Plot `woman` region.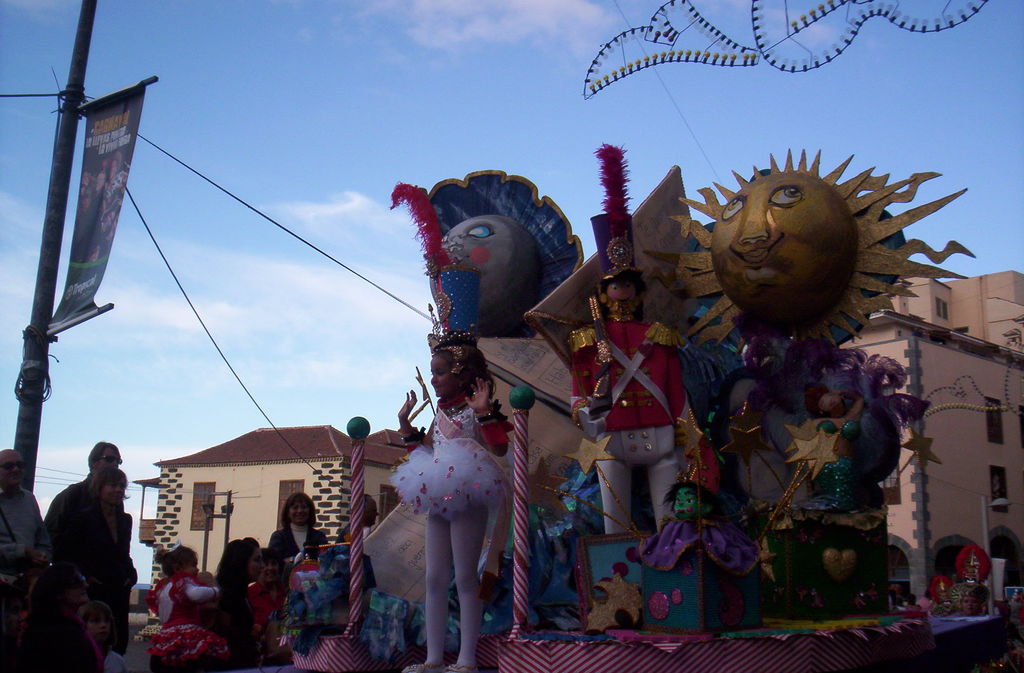
Plotted at rect(264, 489, 328, 596).
